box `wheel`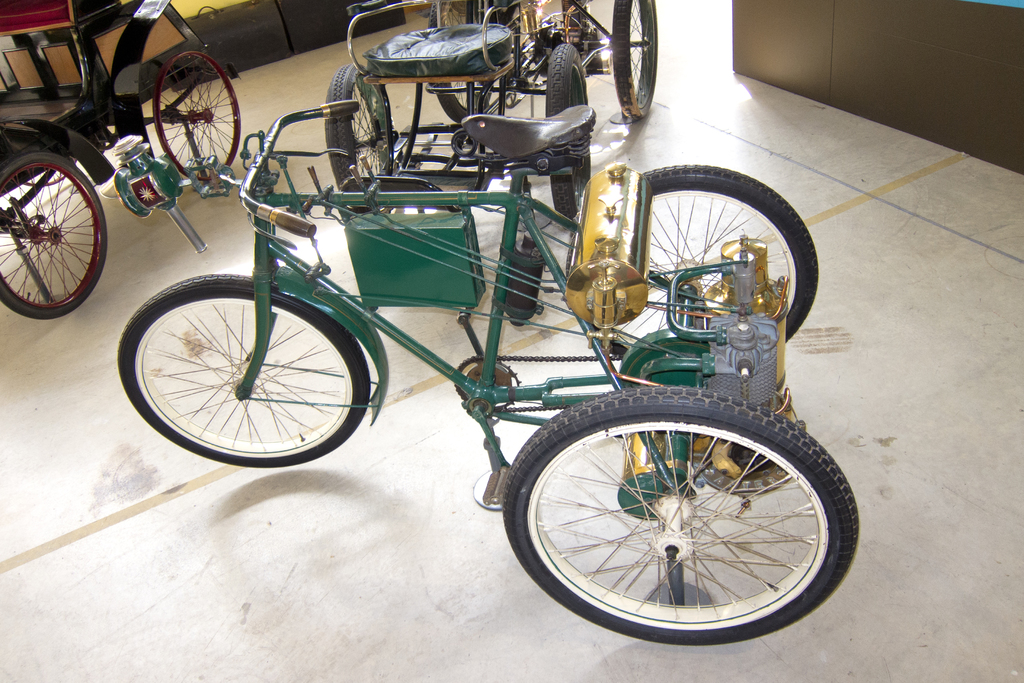
locate(497, 386, 860, 642)
